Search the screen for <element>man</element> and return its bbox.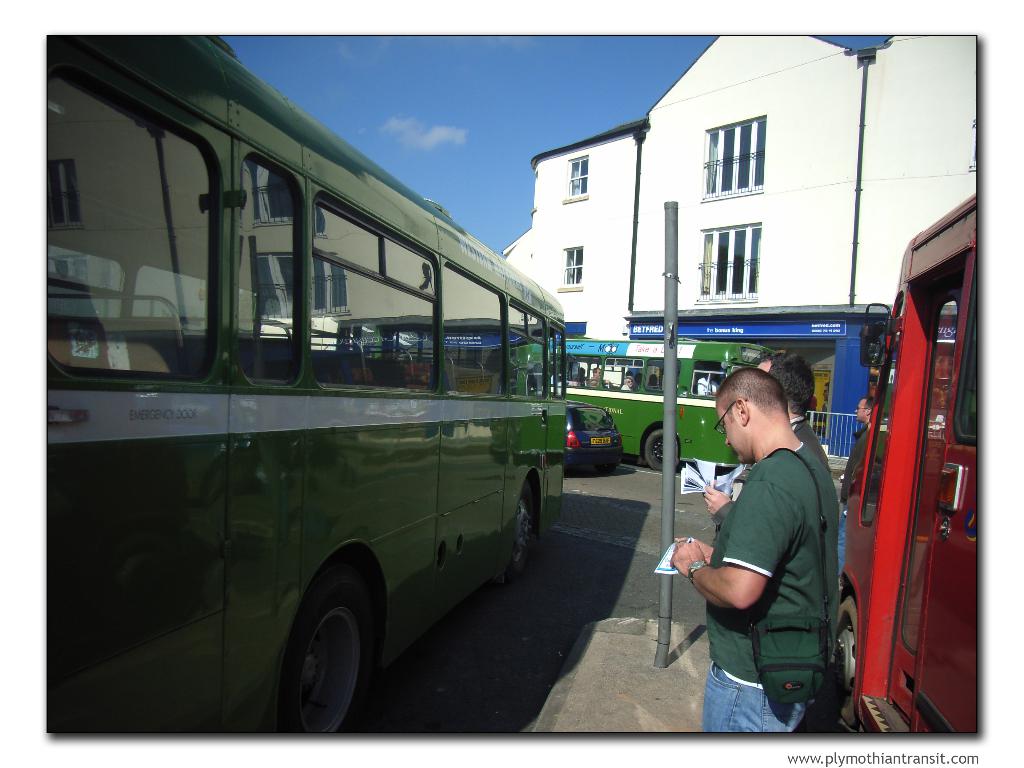
Found: <region>834, 396, 875, 580</region>.
